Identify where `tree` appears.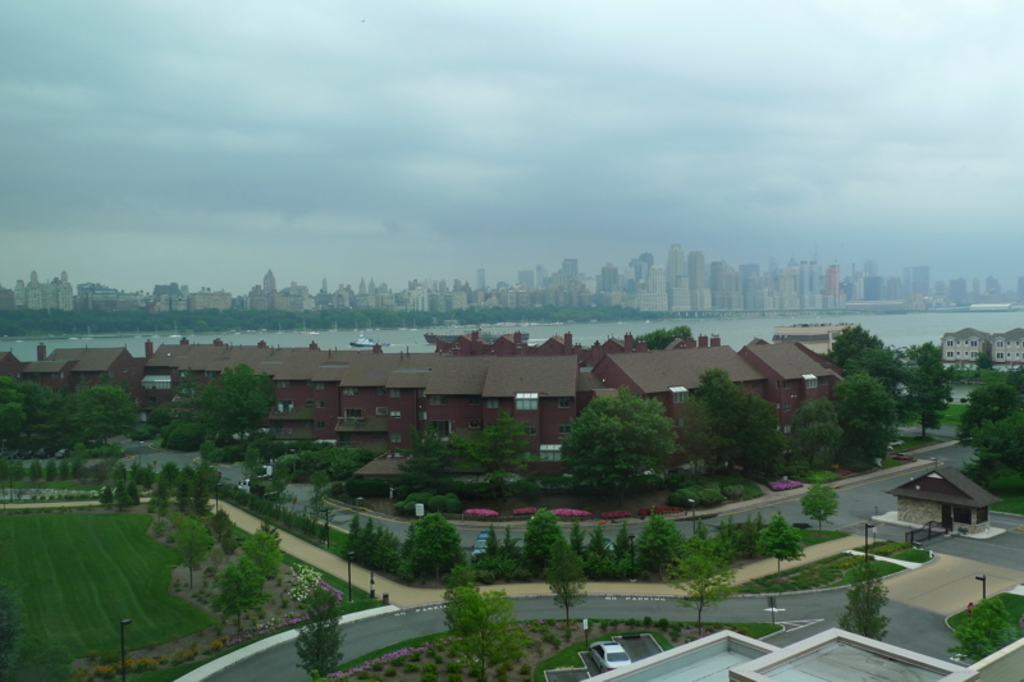
Appears at pyautogui.locateOnScreen(64, 381, 150, 449).
